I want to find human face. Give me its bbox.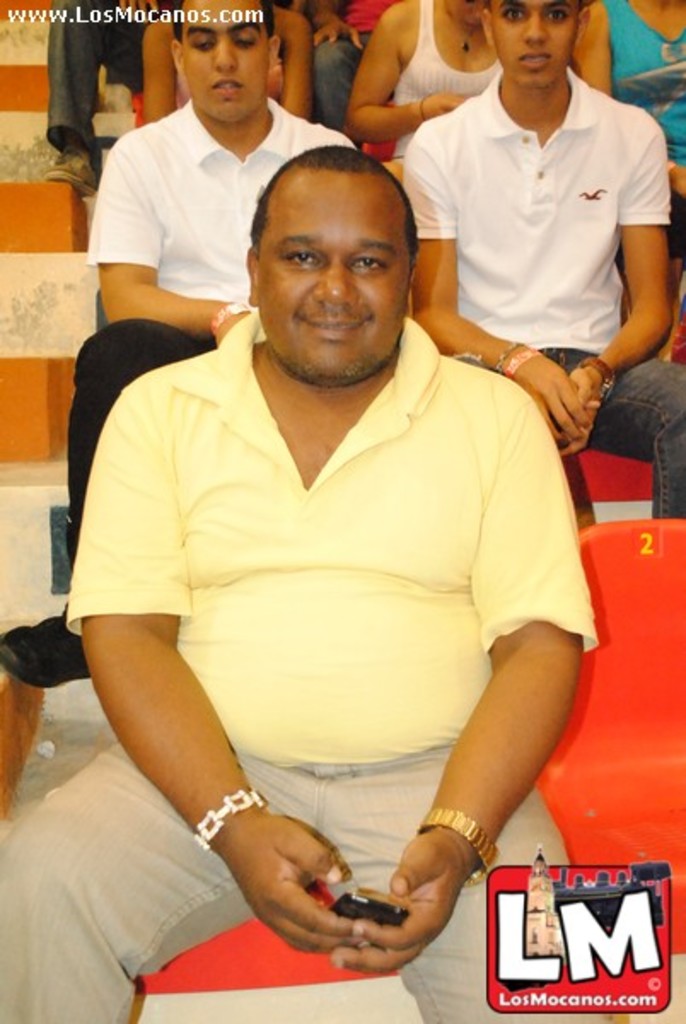
(x1=184, y1=0, x2=270, y2=126).
